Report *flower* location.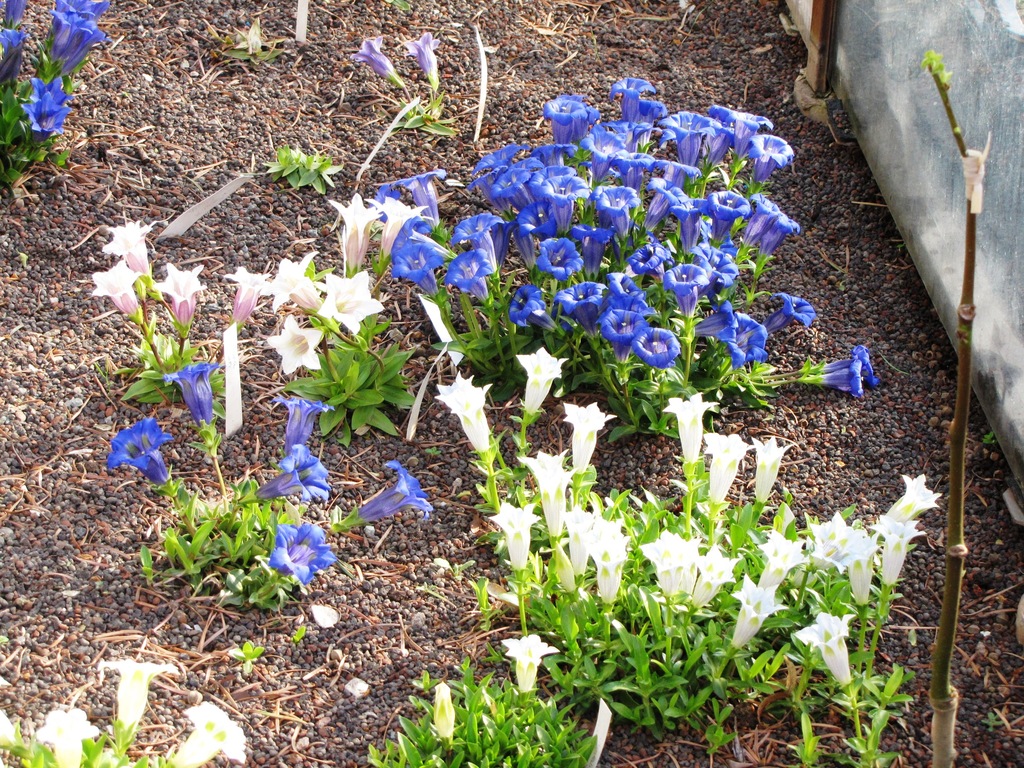
Report: region(350, 31, 402, 91).
